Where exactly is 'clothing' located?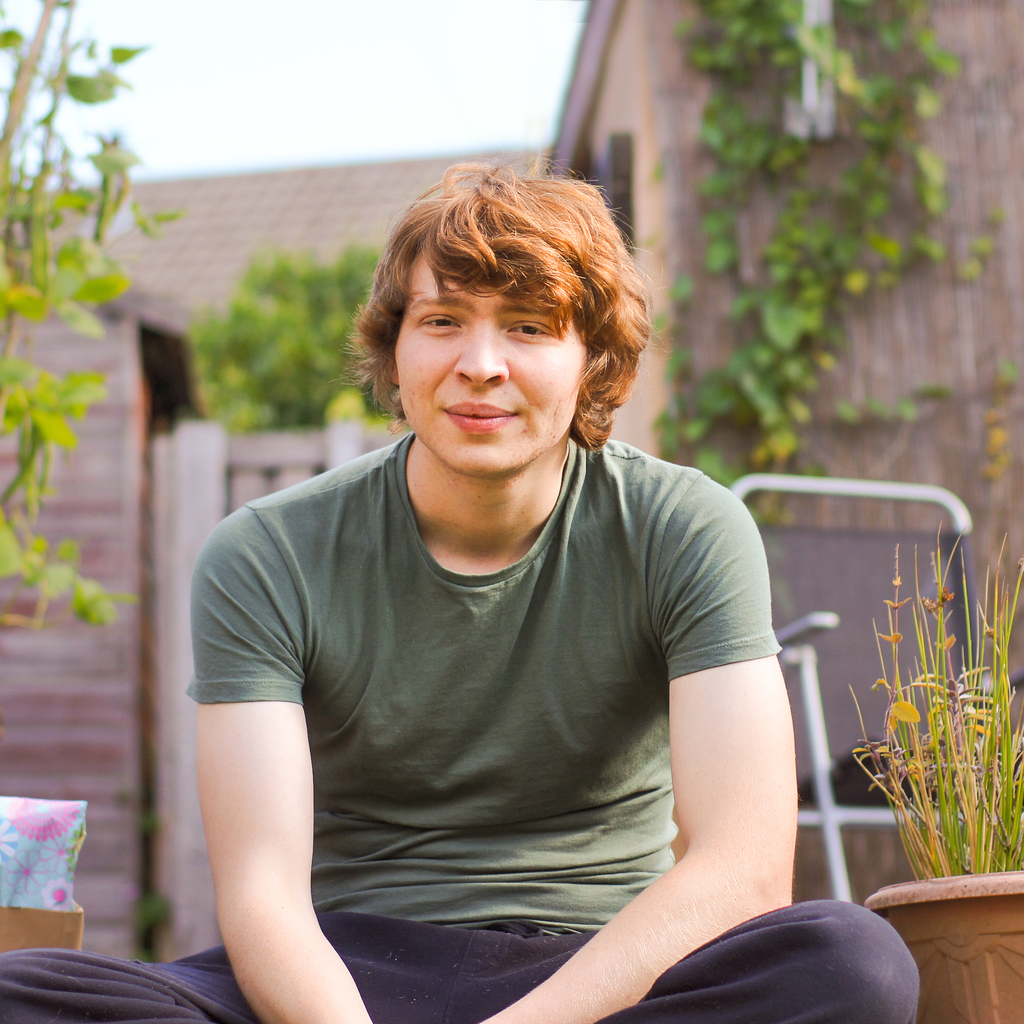
Its bounding box is (0,426,923,1023).
